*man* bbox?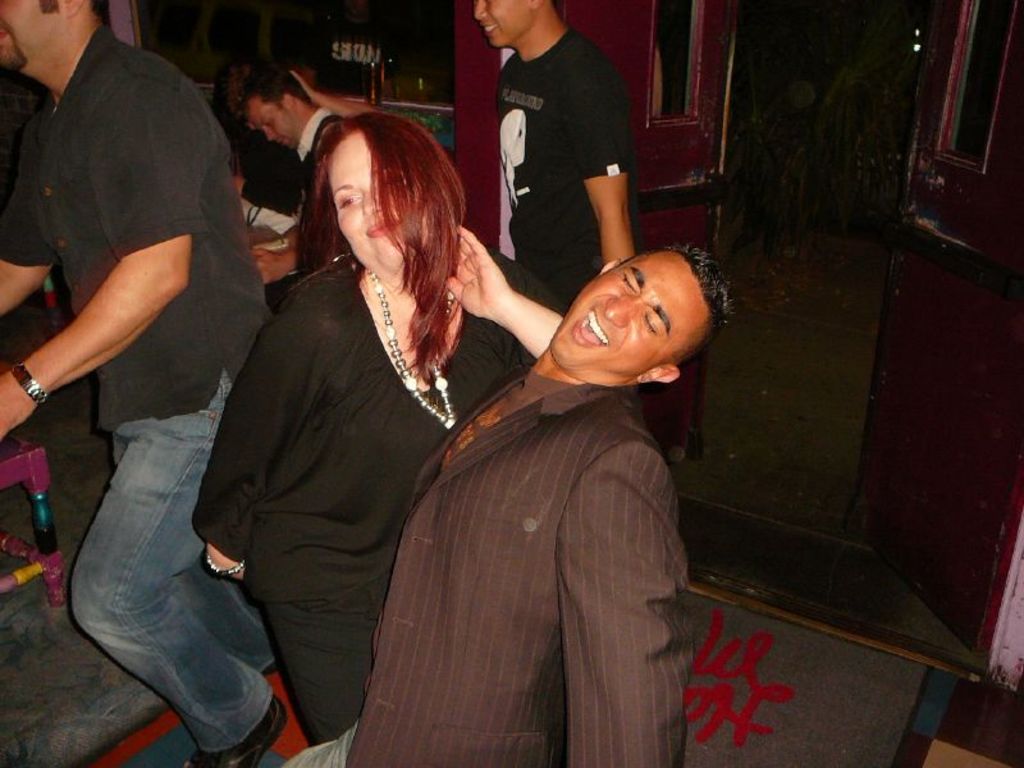
bbox=(457, 0, 668, 320)
